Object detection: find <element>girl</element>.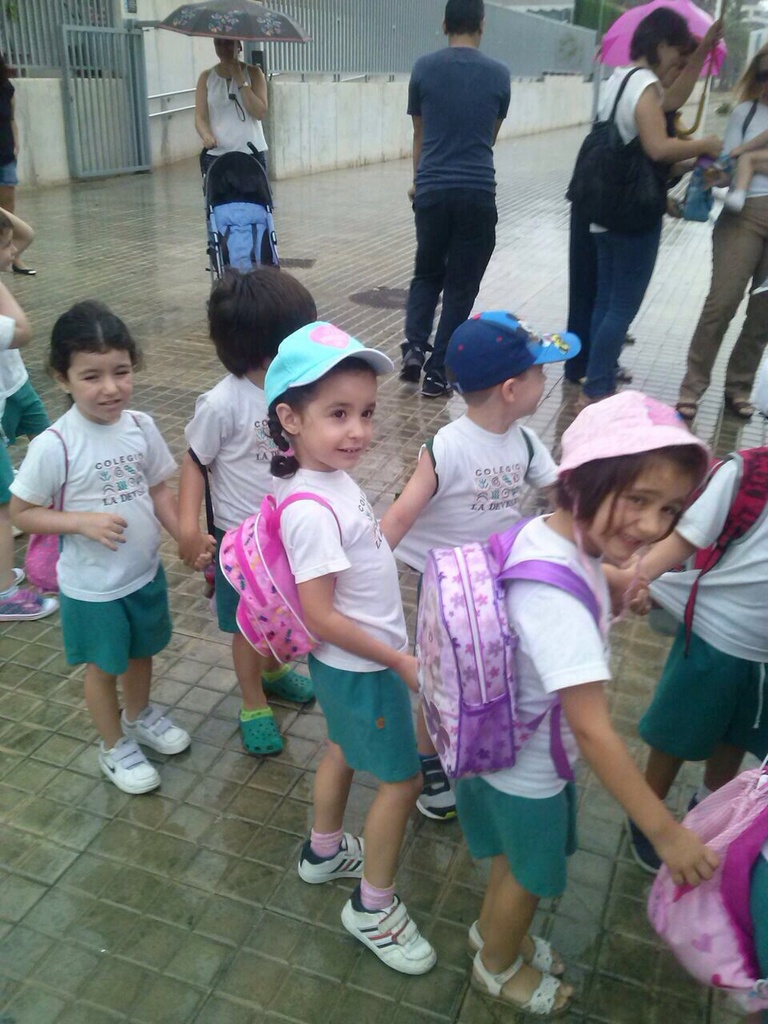
box(6, 299, 214, 797).
